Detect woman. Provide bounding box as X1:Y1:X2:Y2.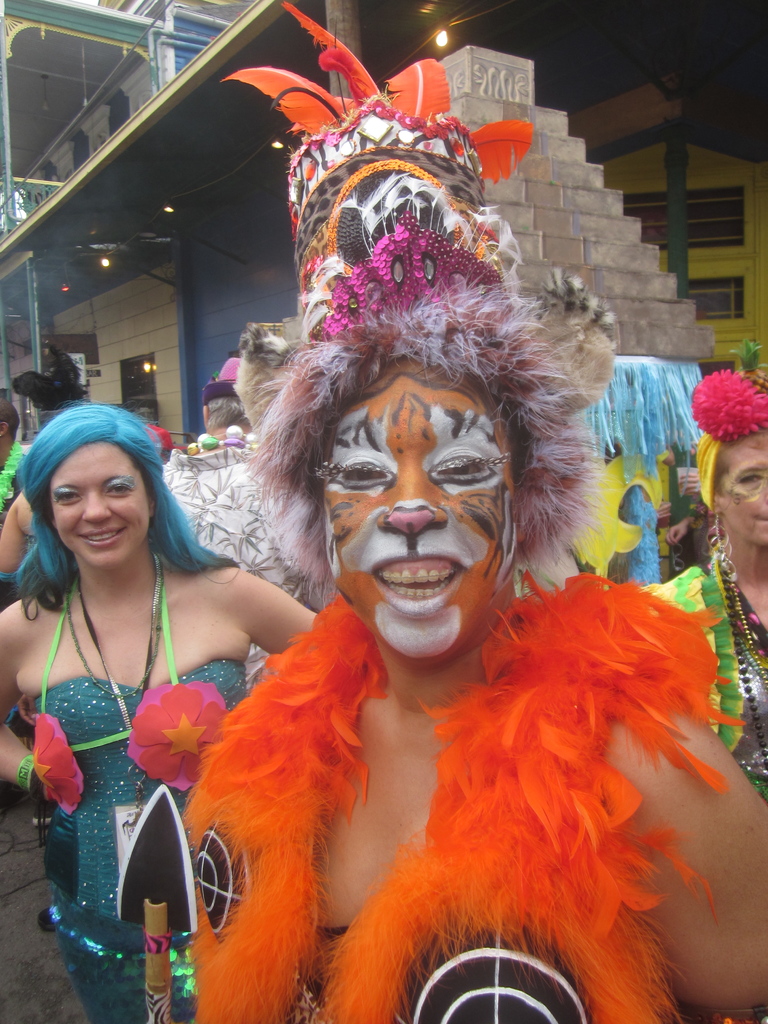
625:368:767:805.
